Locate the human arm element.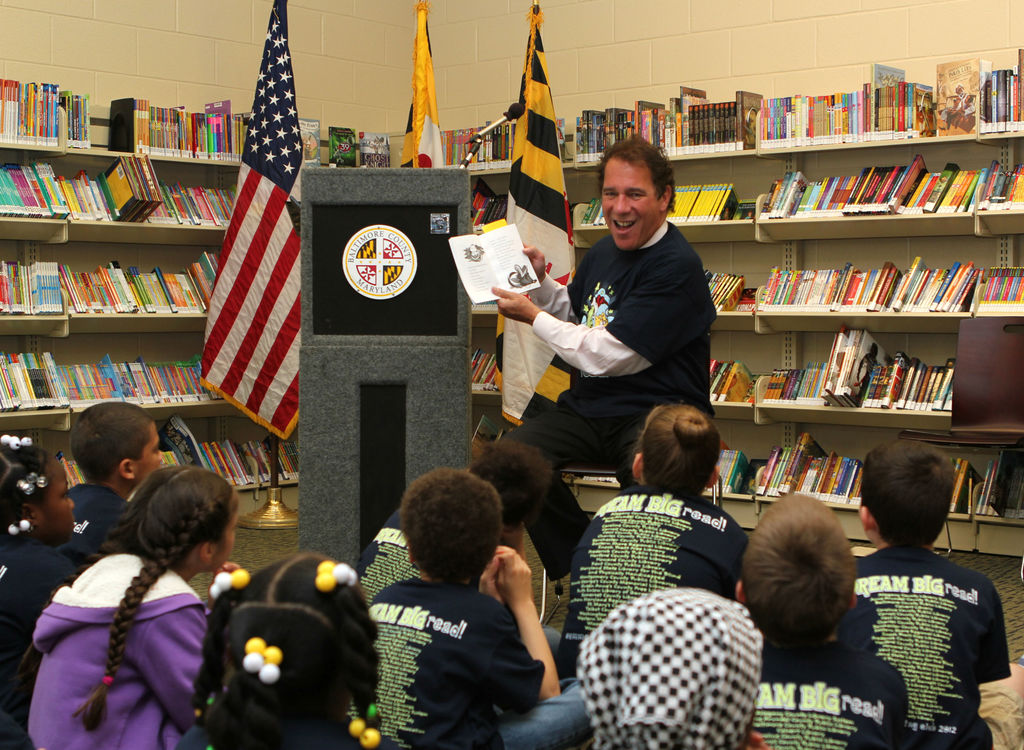
Element bbox: detection(524, 243, 577, 327).
